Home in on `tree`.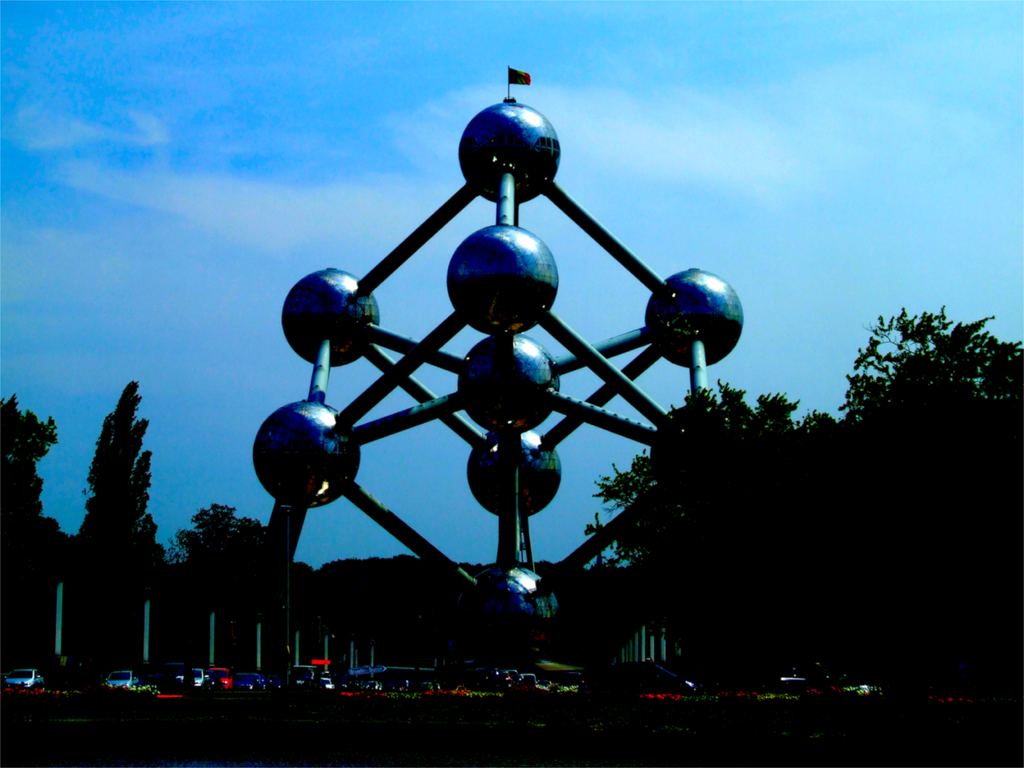
Homed in at pyautogui.locateOnScreen(65, 378, 169, 680).
